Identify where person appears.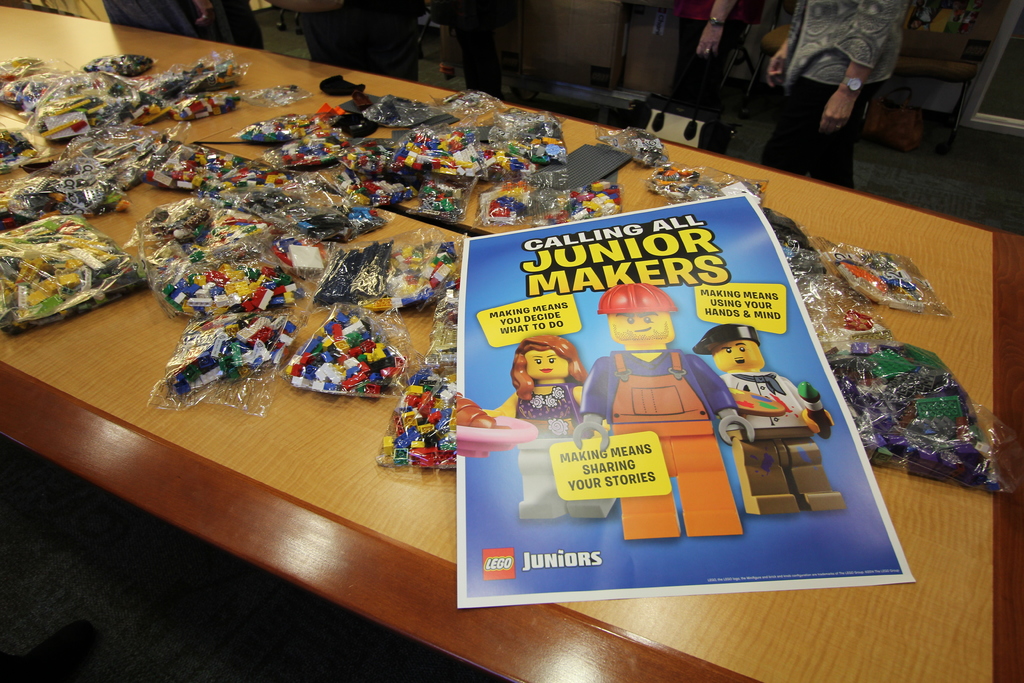
Appears at detection(671, 0, 749, 151).
